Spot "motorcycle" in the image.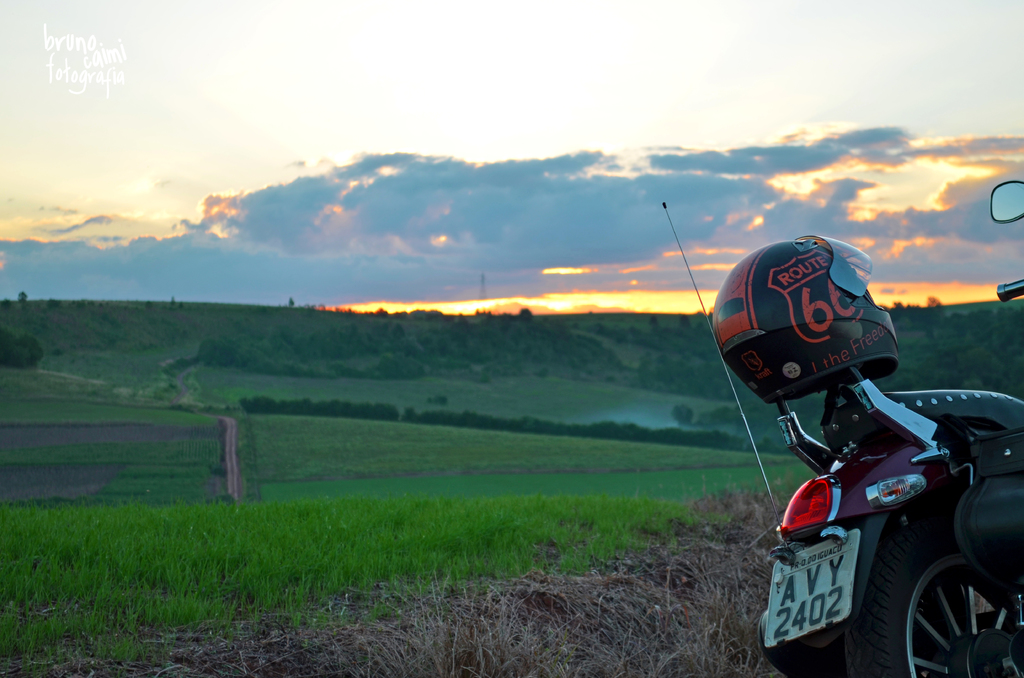
"motorcycle" found at locate(664, 246, 1022, 677).
